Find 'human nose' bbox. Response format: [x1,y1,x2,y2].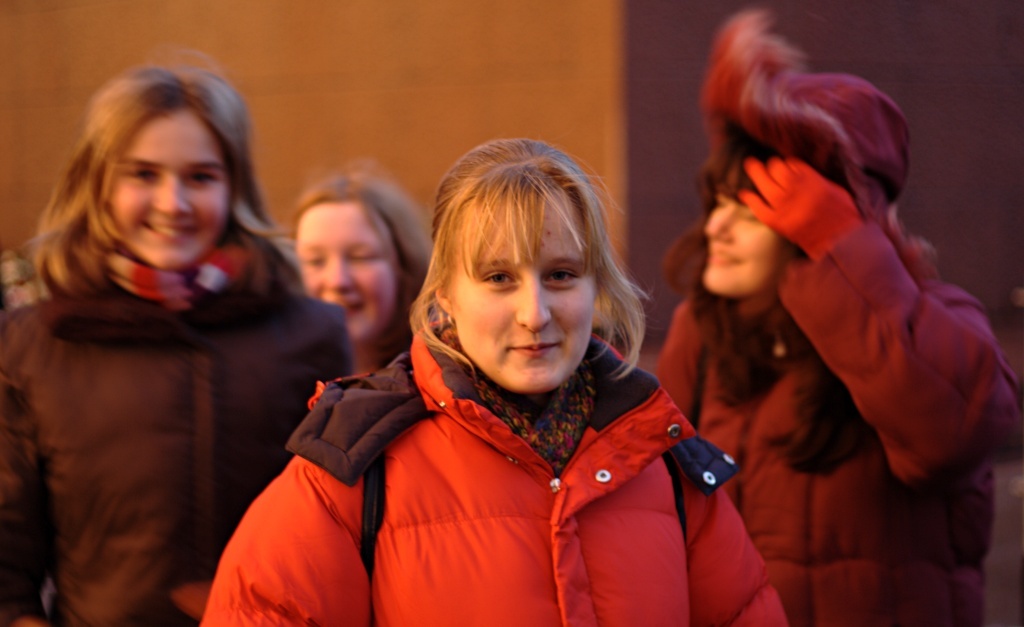
[323,259,354,295].
